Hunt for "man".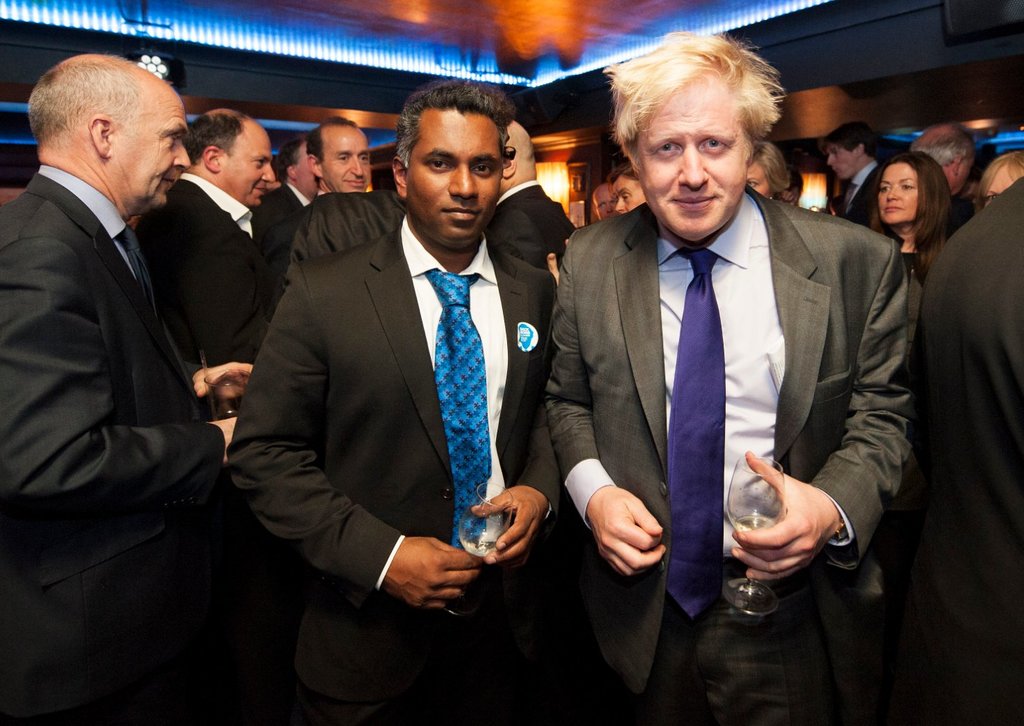
Hunted down at [138,105,280,412].
